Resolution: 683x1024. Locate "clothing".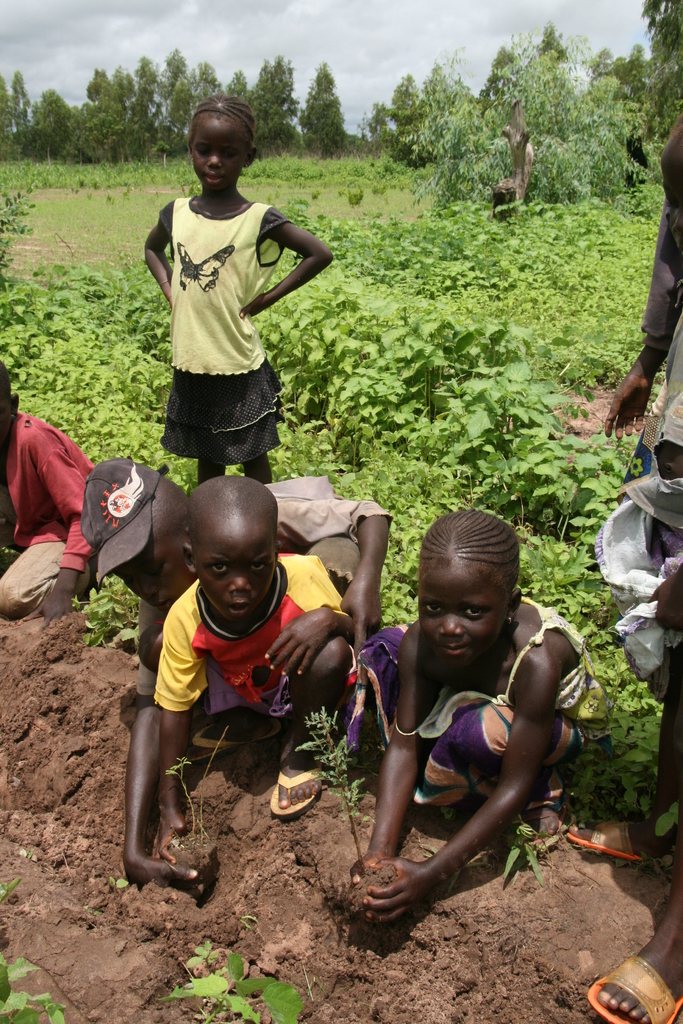
[left=150, top=173, right=312, bottom=465].
